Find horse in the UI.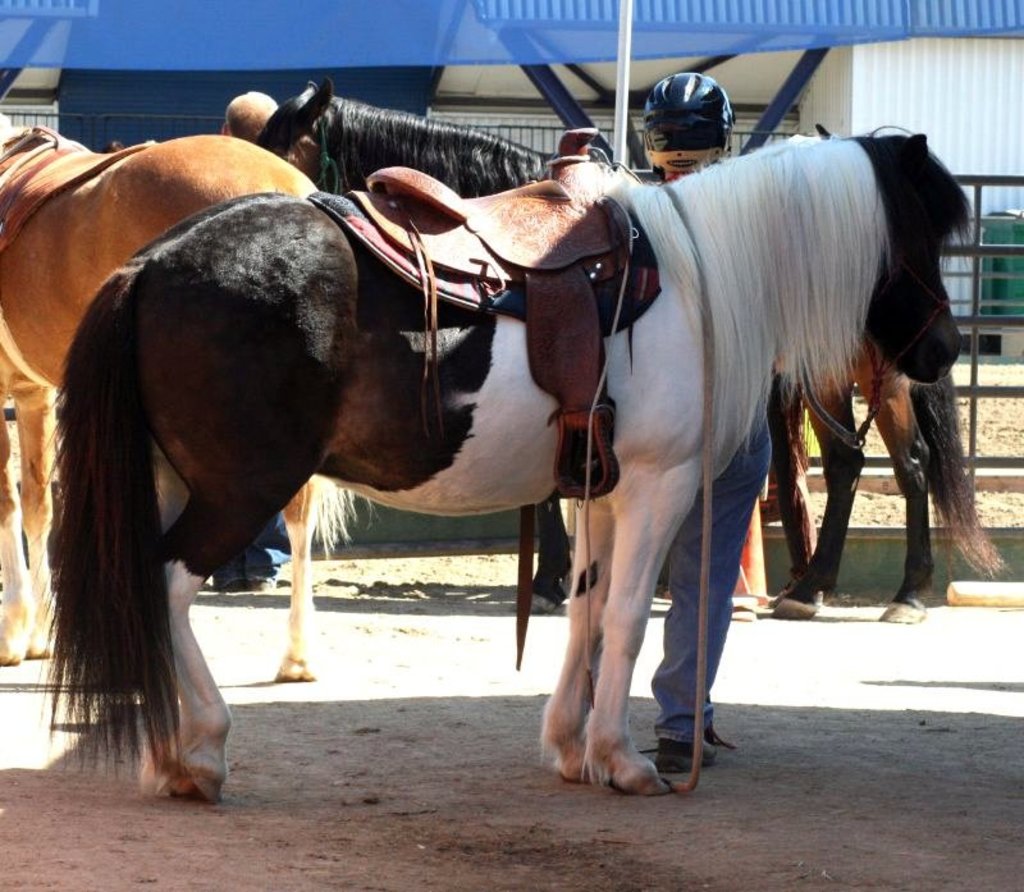
UI element at <bbox>0, 108, 361, 685</bbox>.
